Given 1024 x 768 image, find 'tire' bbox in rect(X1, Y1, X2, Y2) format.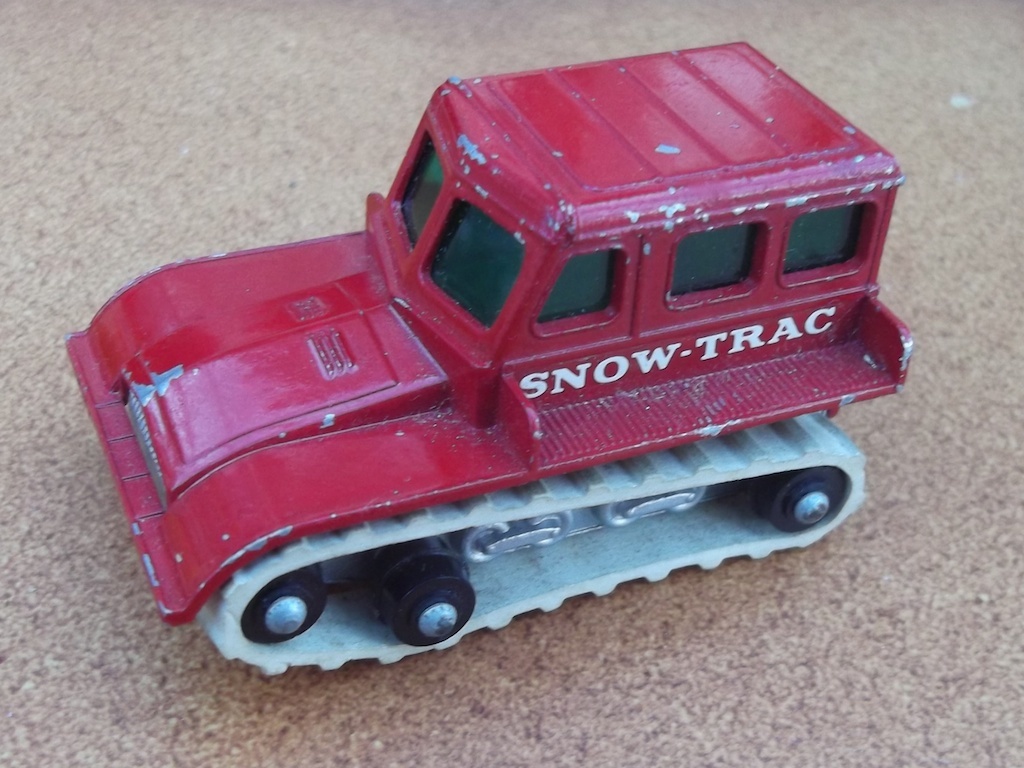
rect(241, 567, 328, 644).
